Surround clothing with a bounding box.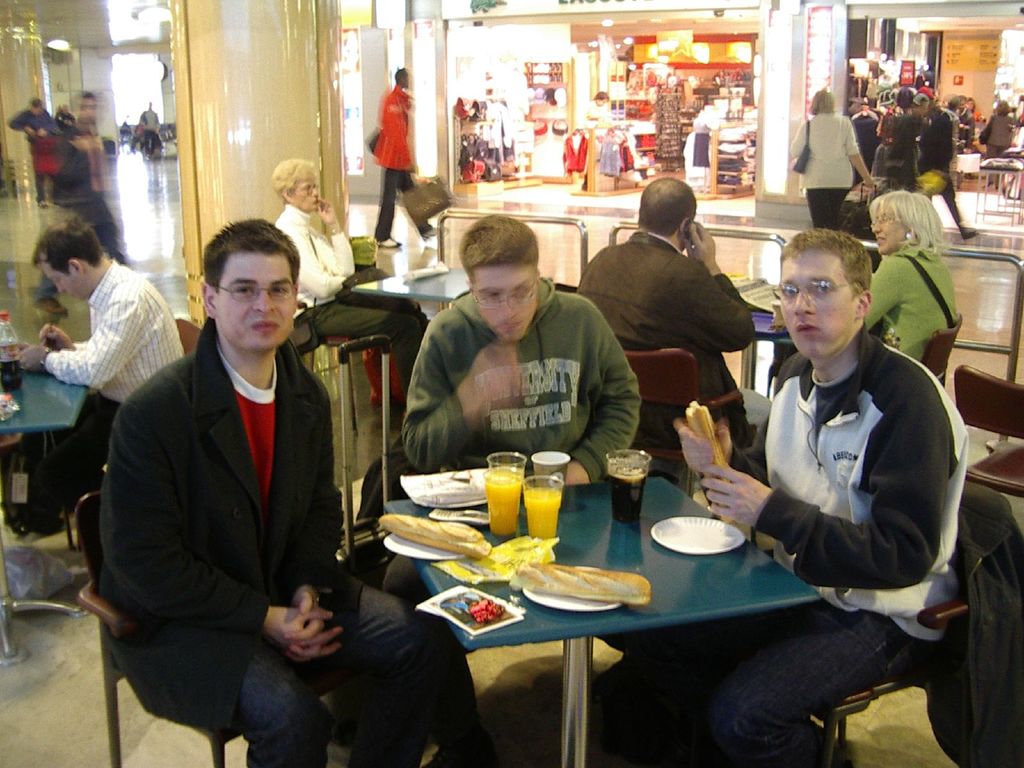
98 312 490 767.
